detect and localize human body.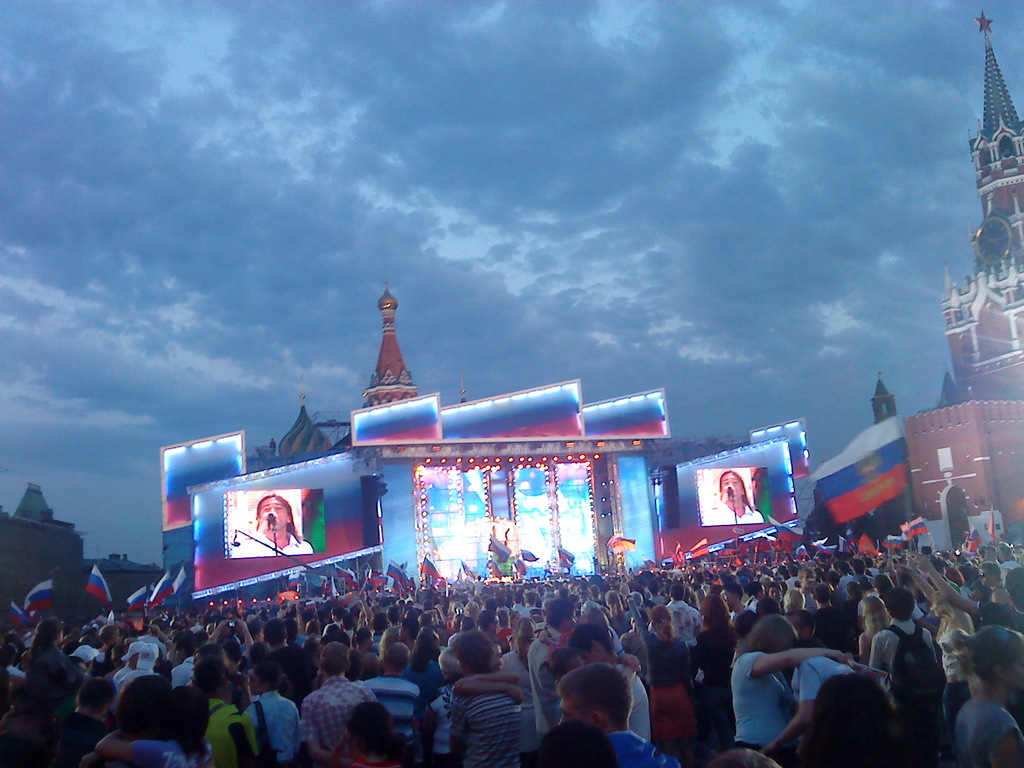
Localized at (left=92, top=626, right=126, bottom=674).
